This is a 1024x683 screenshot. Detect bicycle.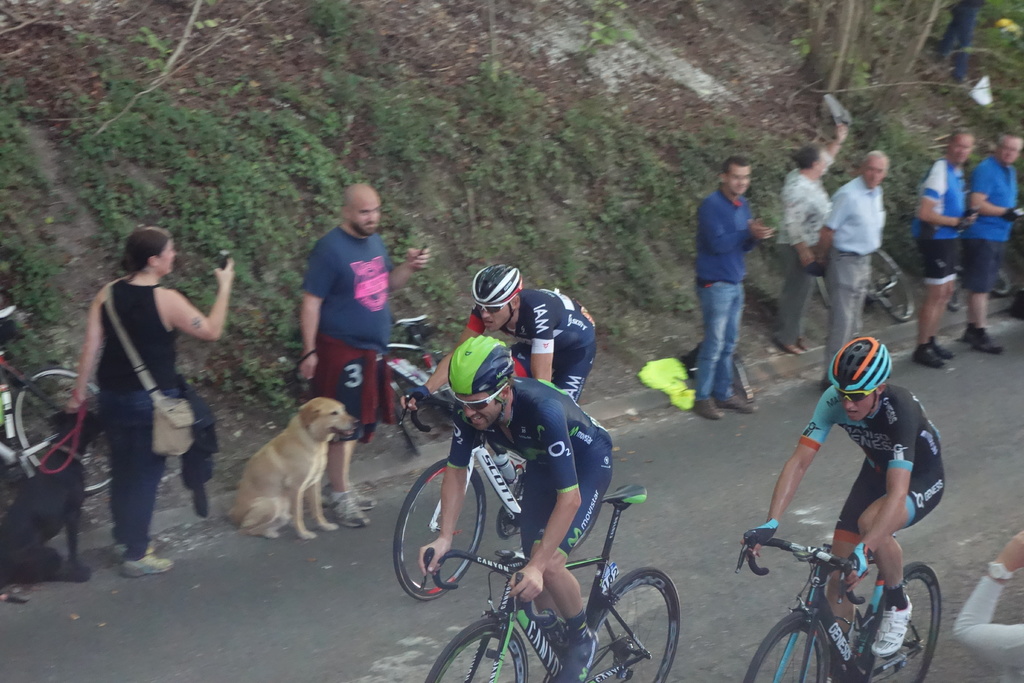
bbox(362, 314, 460, 449).
